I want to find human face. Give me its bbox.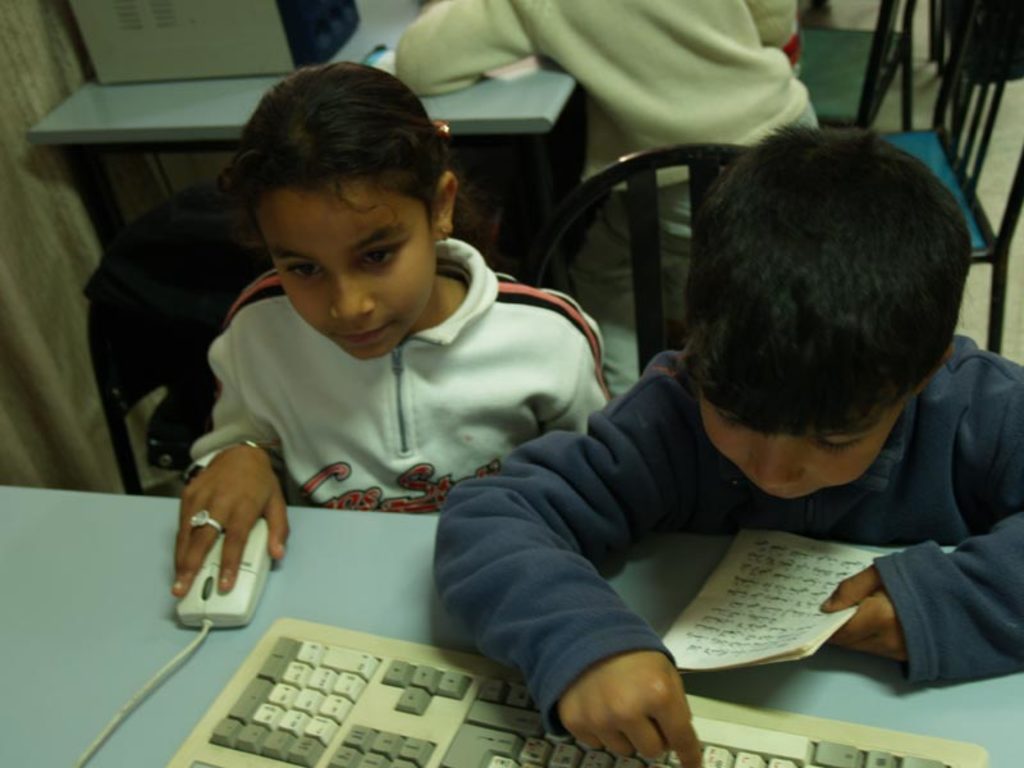
700/389/910/499.
